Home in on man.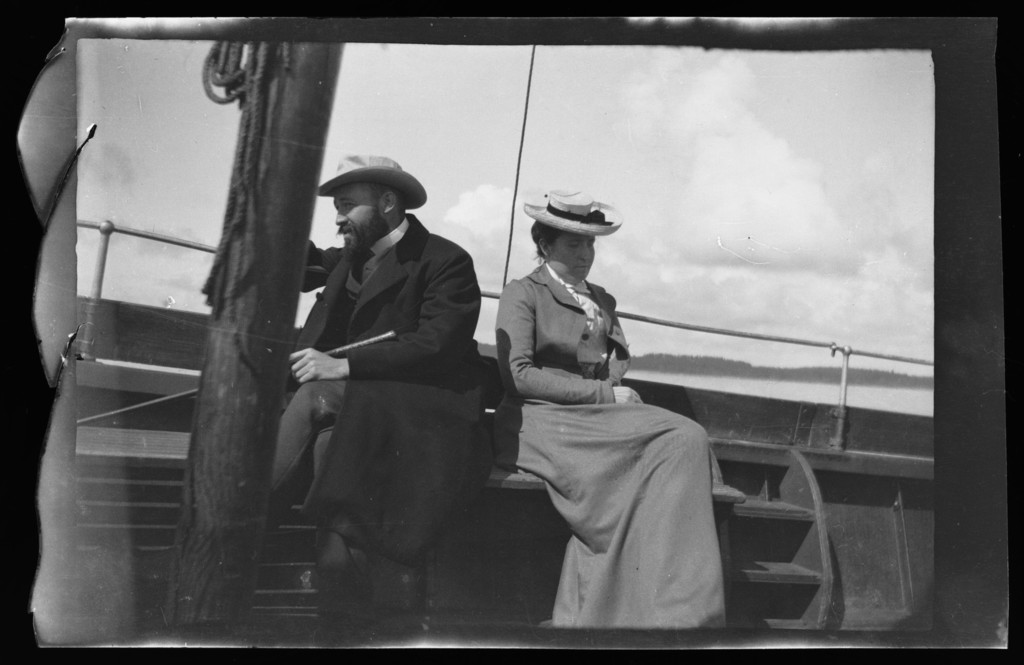
Homed in at [left=256, top=149, right=493, bottom=602].
